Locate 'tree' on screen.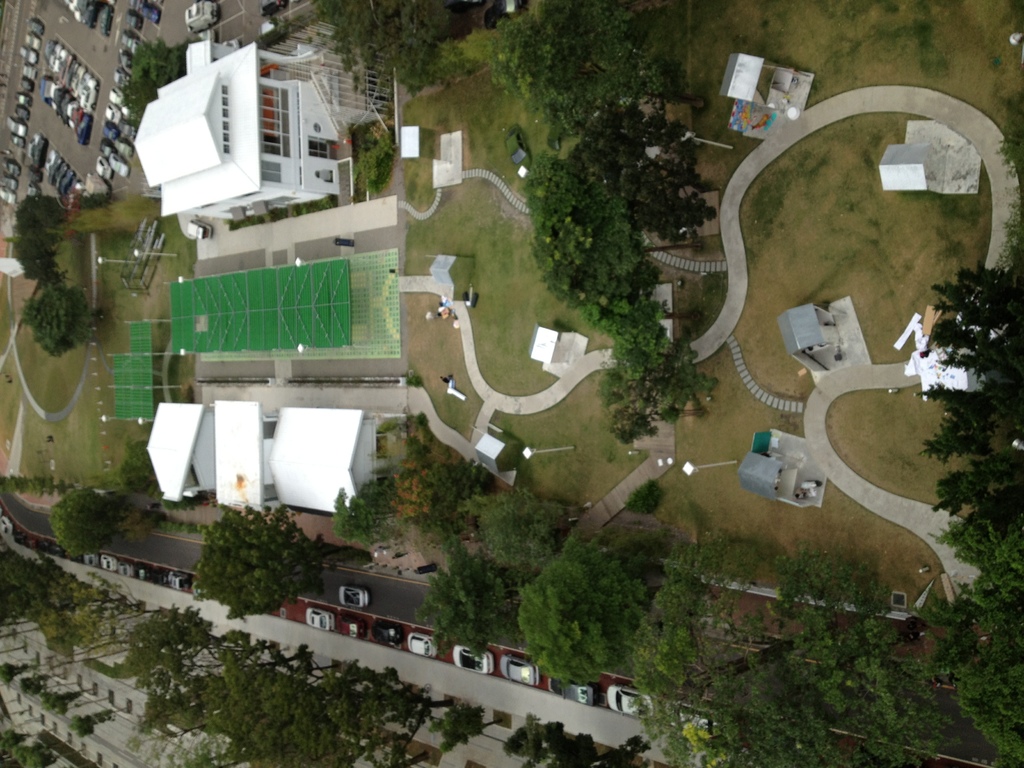
On screen at rect(333, 474, 403, 553).
